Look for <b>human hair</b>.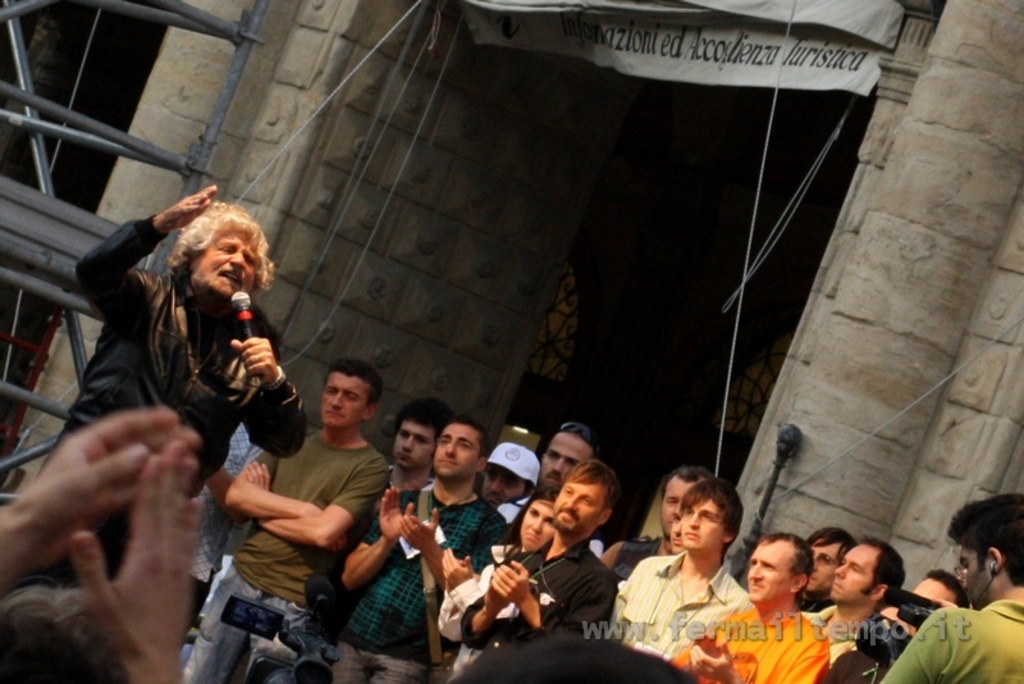
Found: box=[323, 356, 385, 411].
